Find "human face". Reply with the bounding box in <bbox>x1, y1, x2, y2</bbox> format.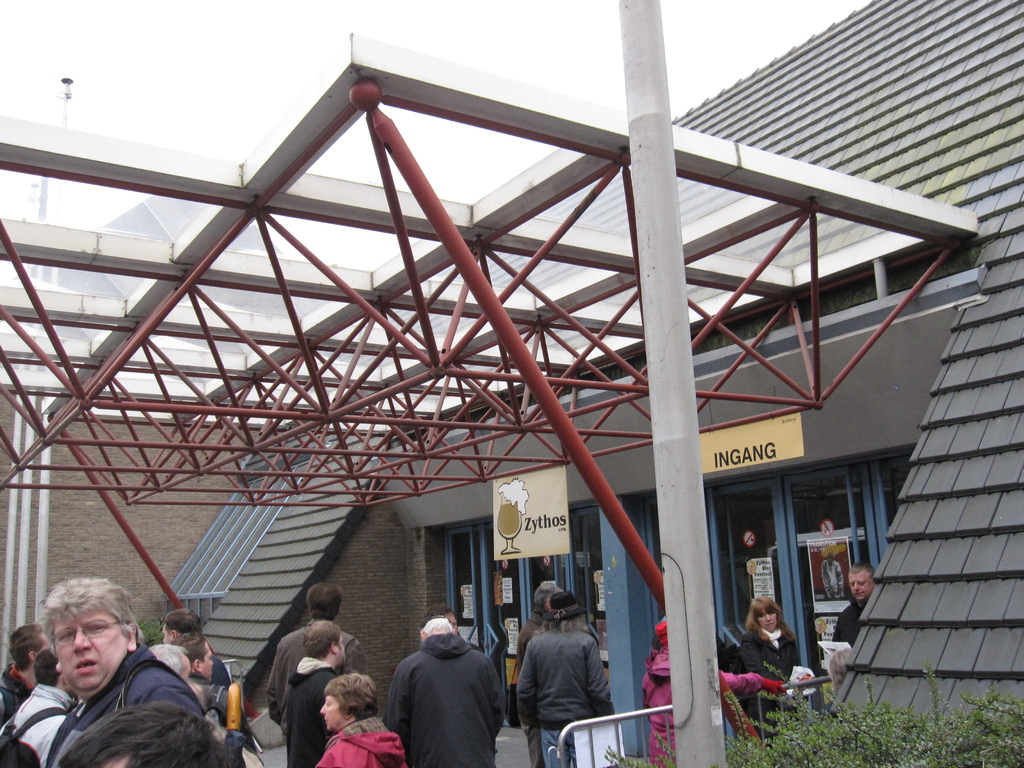
<bbox>52, 609, 134, 696</bbox>.
